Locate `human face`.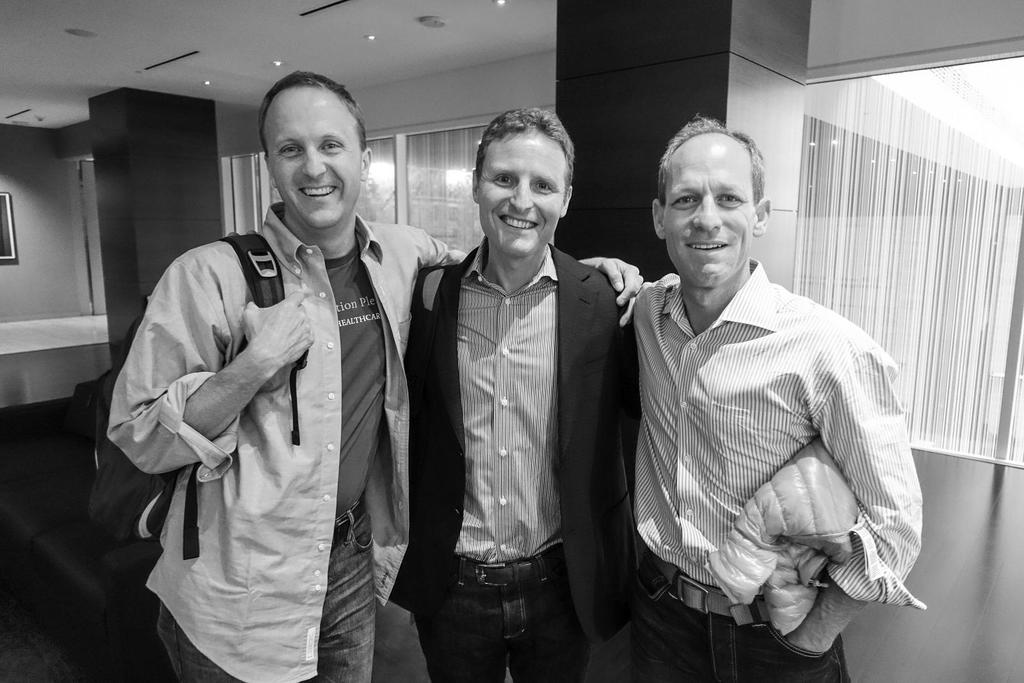
Bounding box: detection(476, 126, 571, 257).
